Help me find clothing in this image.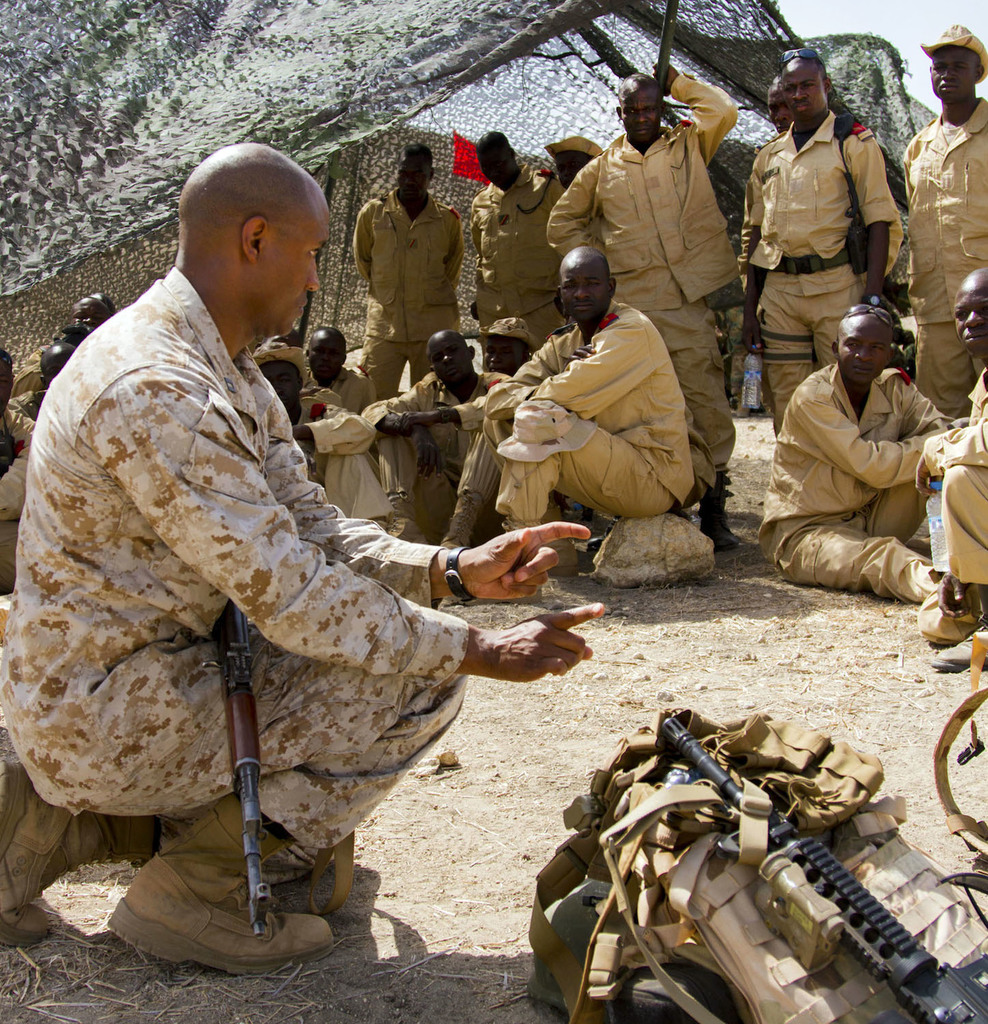
Found it: region(1, 265, 479, 862).
